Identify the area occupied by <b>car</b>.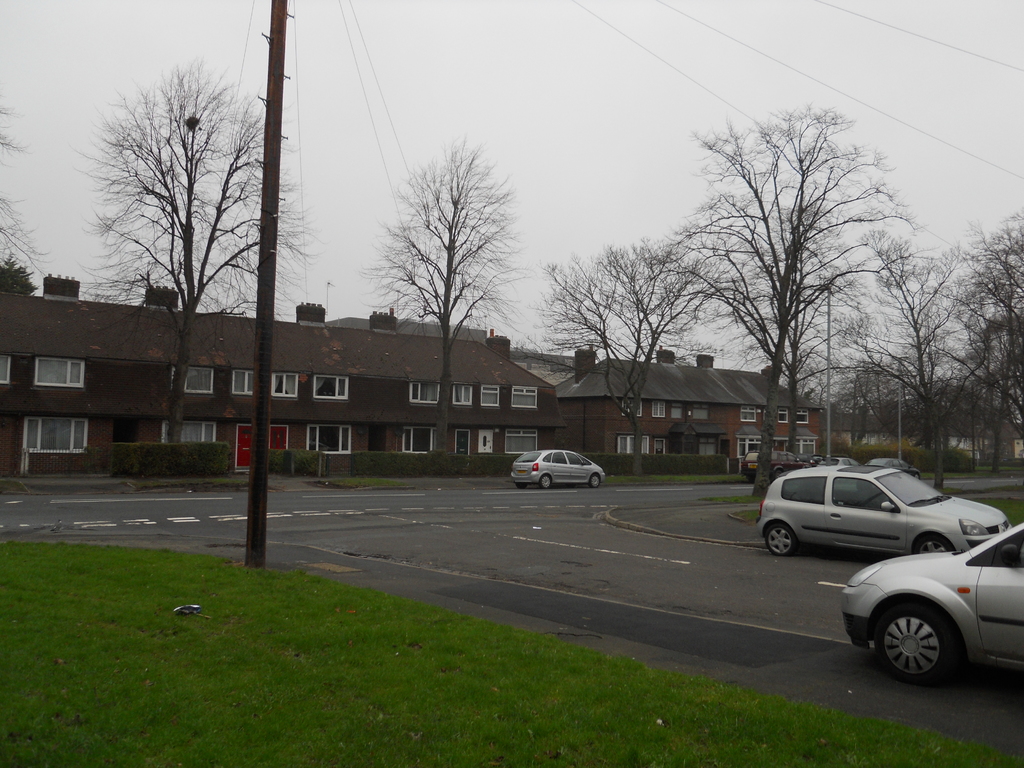
Area: 840, 521, 1023, 689.
